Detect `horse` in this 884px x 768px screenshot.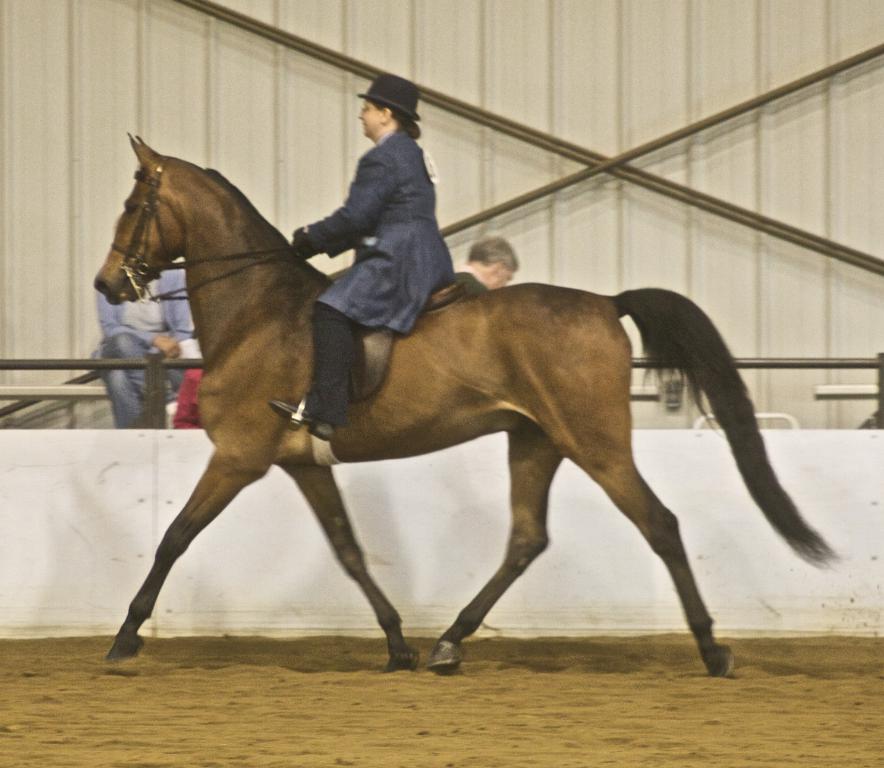
Detection: l=90, t=128, r=845, b=679.
